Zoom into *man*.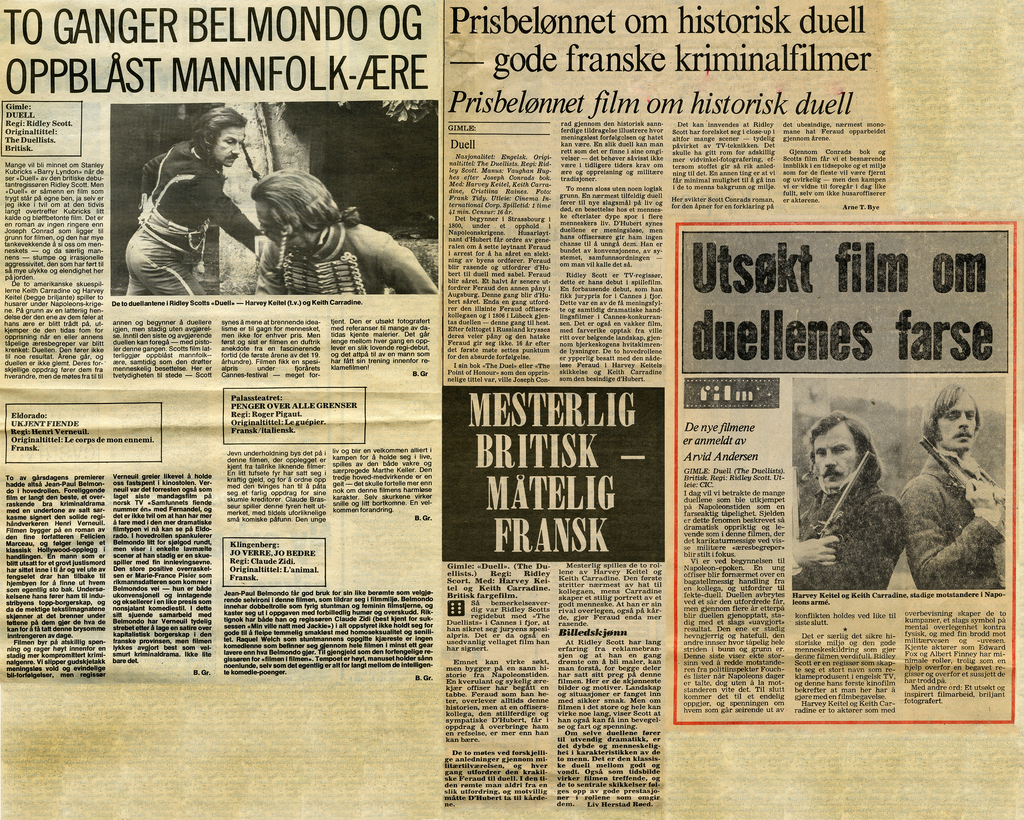
Zoom target: (left=899, top=379, right=1002, bottom=586).
